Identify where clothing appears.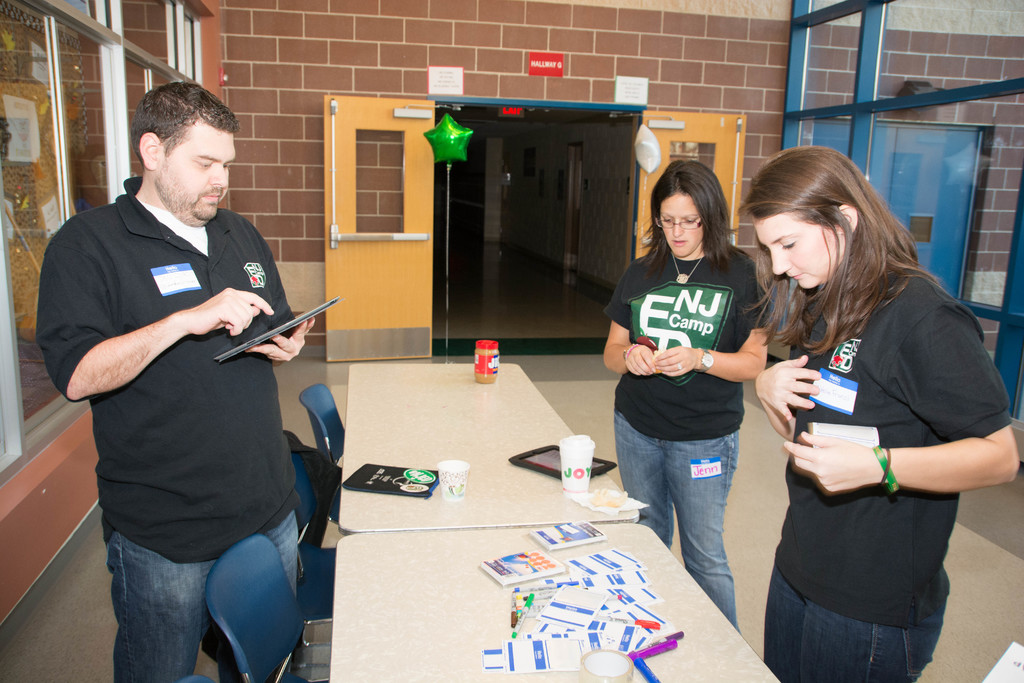
Appears at select_region(753, 242, 990, 642).
